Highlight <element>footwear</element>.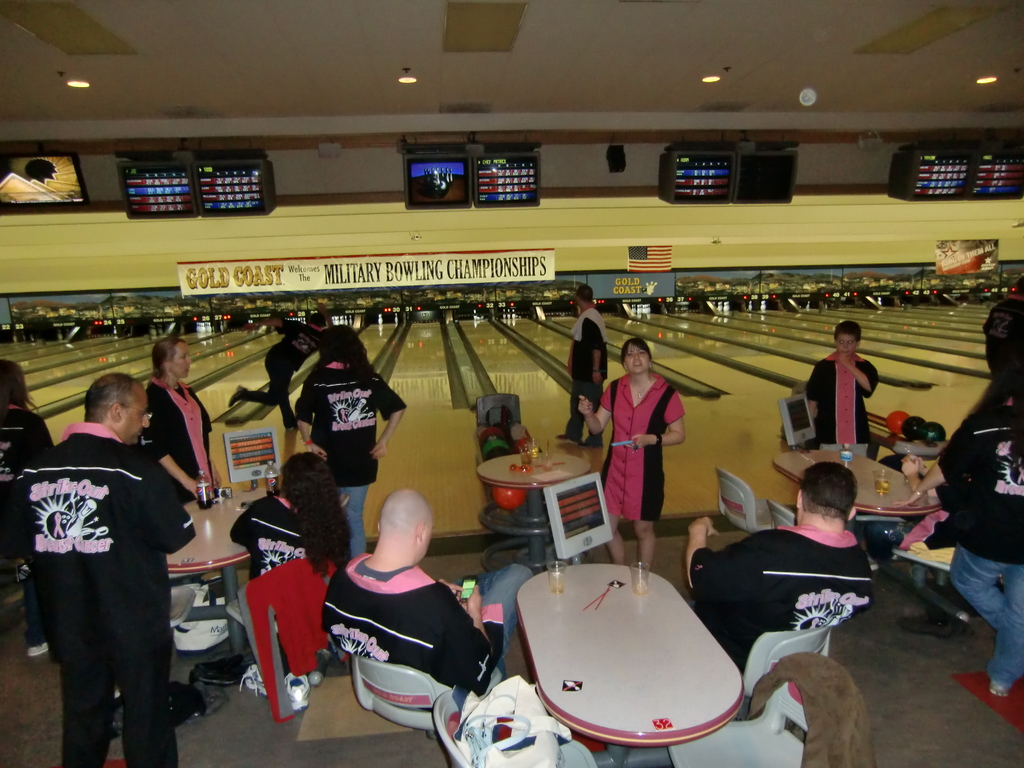
Highlighted region: crop(225, 382, 248, 409).
